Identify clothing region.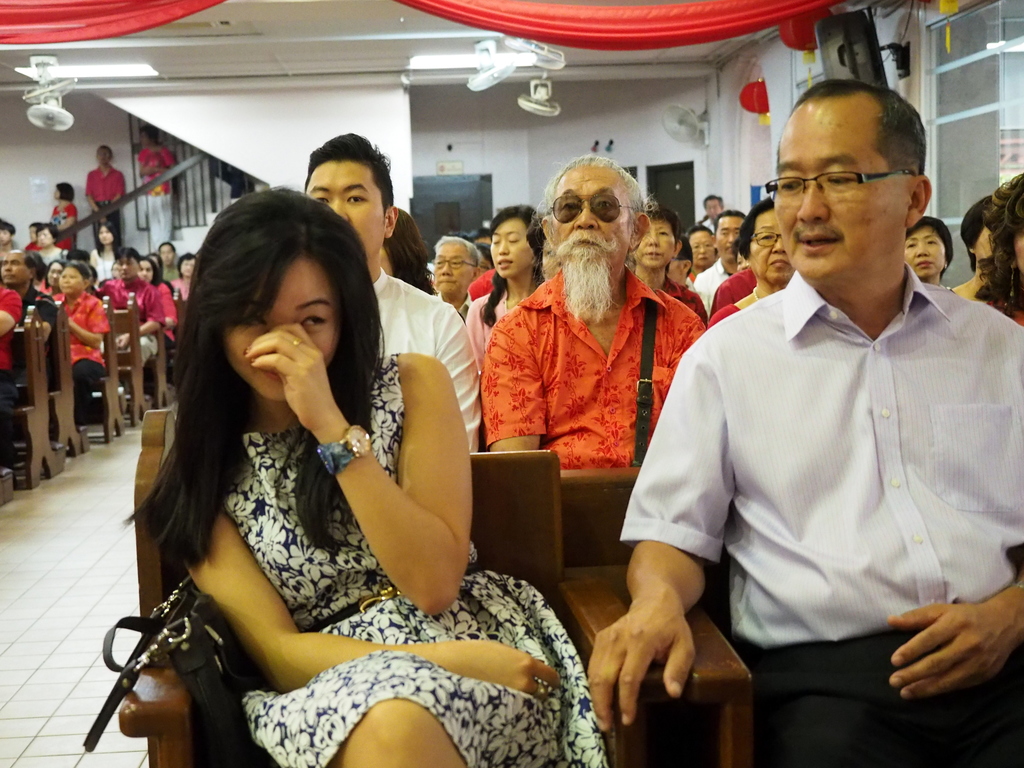
Region: <bbox>616, 261, 1023, 767</bbox>.
